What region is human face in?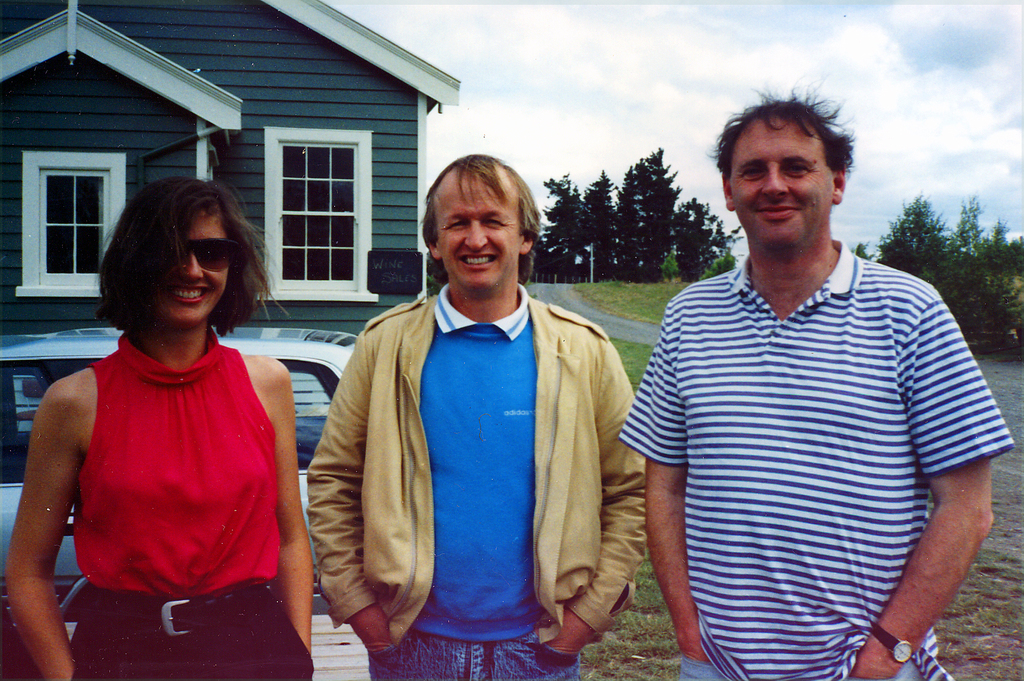
x1=434 y1=176 x2=522 y2=290.
